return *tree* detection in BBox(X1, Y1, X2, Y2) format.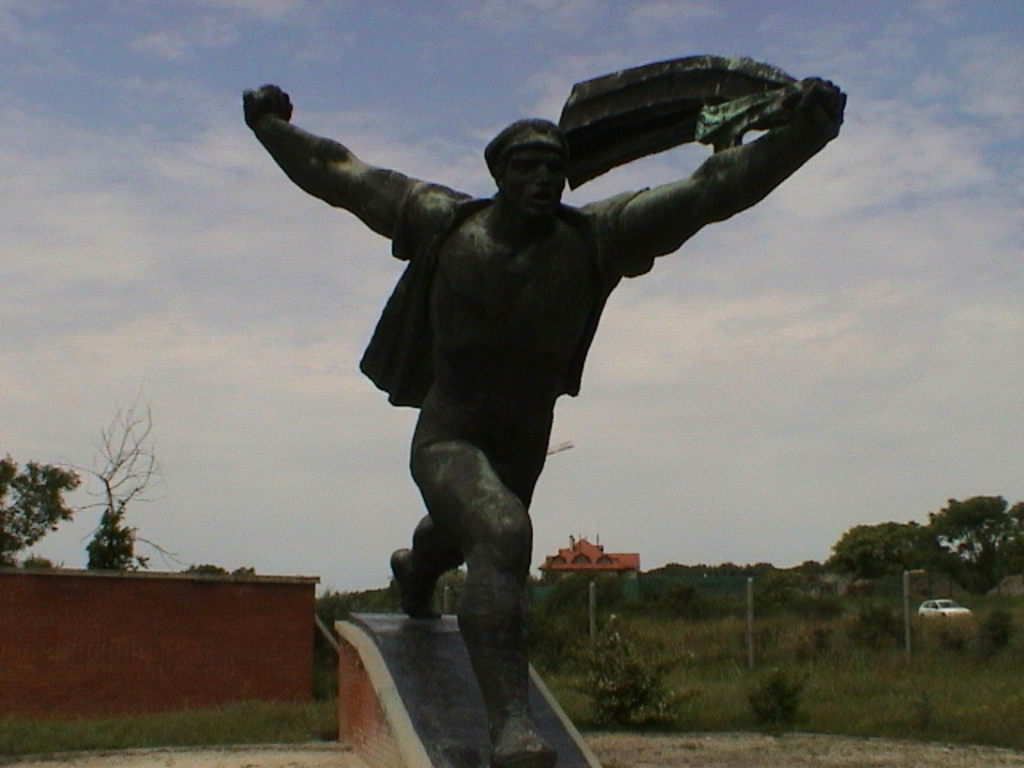
BBox(80, 499, 149, 573).
